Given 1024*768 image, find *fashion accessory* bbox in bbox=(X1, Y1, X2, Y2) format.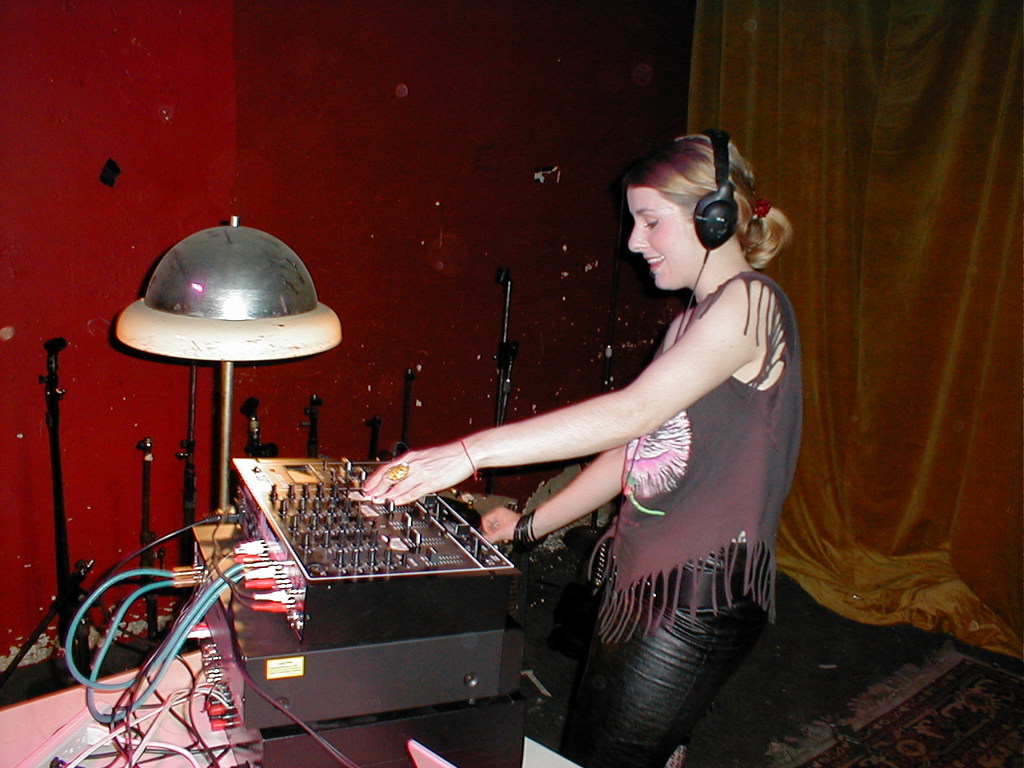
bbox=(382, 463, 408, 483).
